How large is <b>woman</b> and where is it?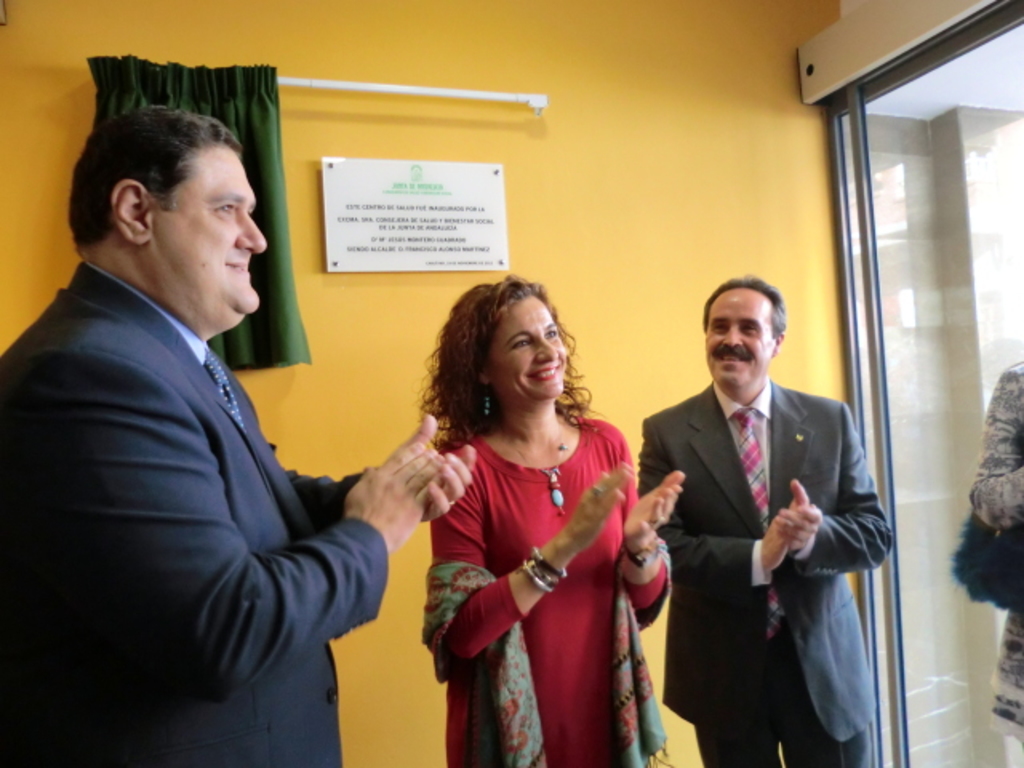
Bounding box: (x1=398, y1=283, x2=658, y2=758).
